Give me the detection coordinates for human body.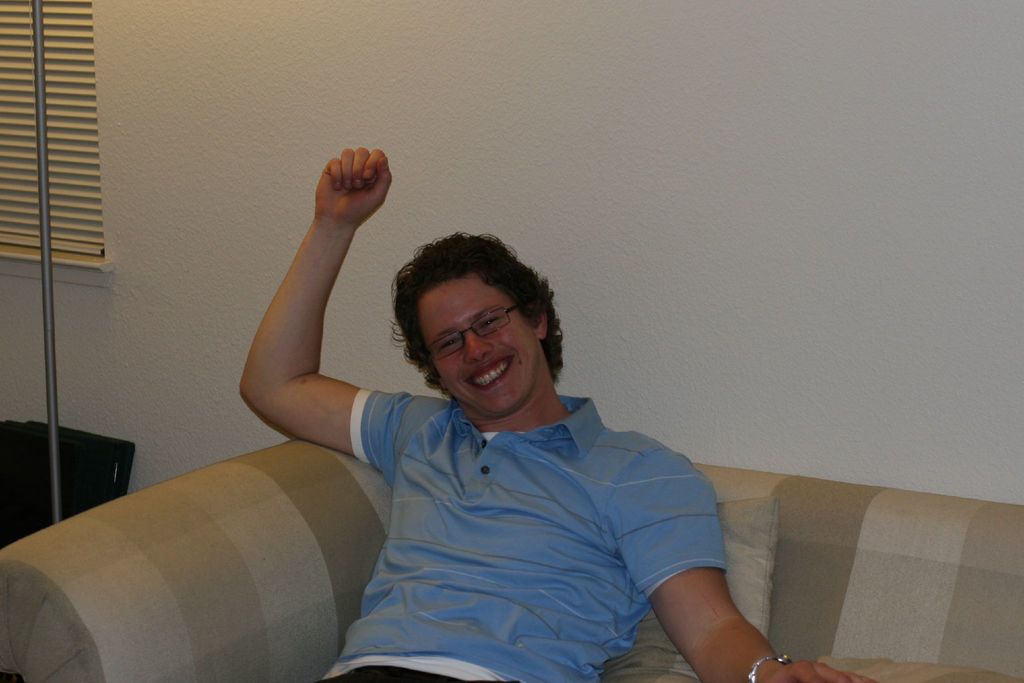
[x1=134, y1=191, x2=828, y2=682].
